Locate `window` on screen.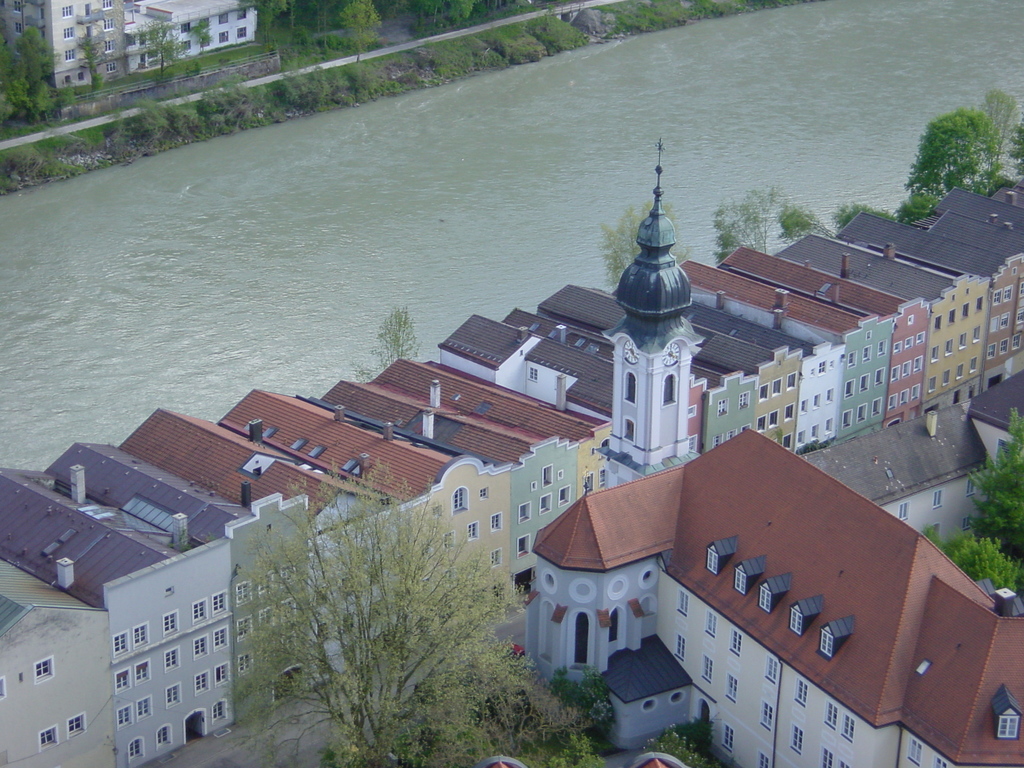
On screen at 673:591:692:618.
